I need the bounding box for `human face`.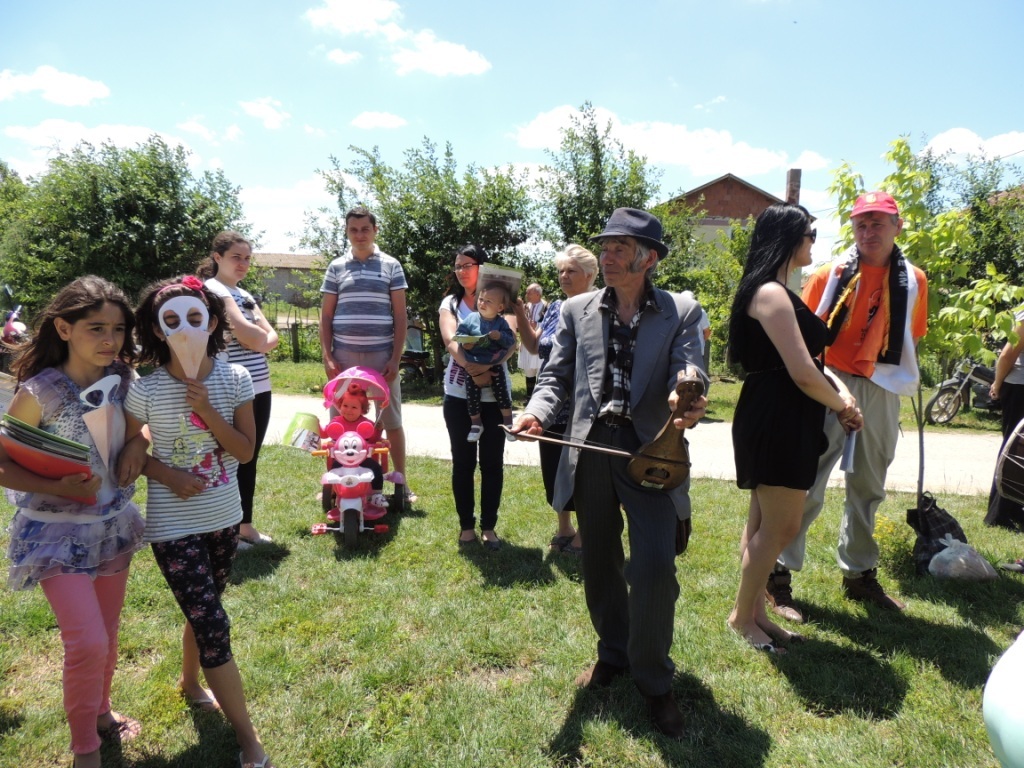
Here it is: 475:289:501:322.
